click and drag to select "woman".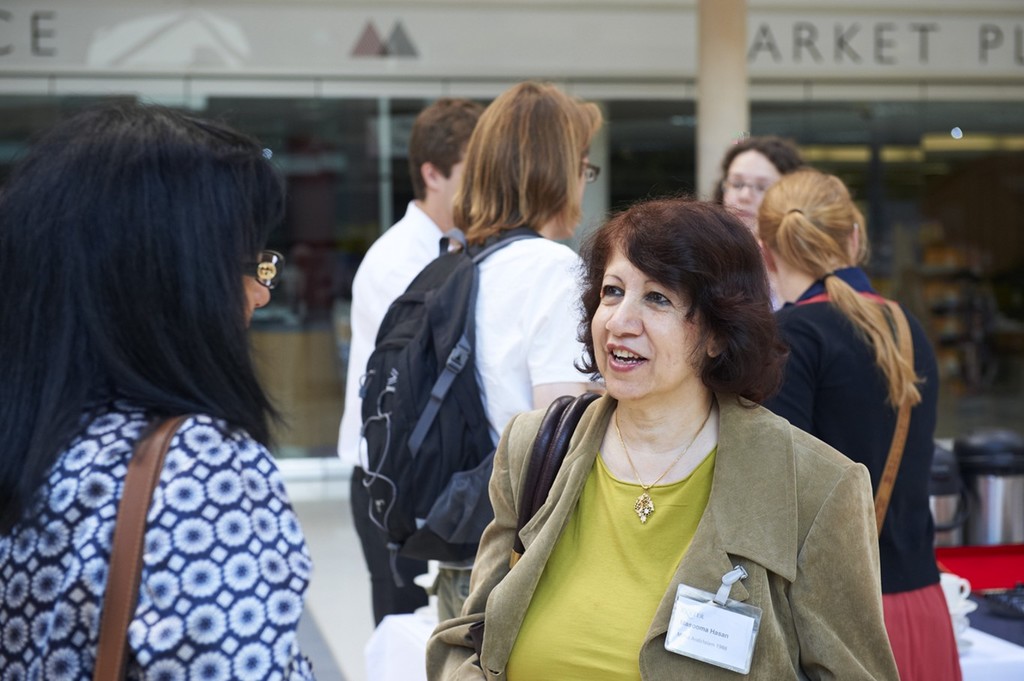
Selection: pyautogui.locateOnScreen(0, 98, 328, 680).
